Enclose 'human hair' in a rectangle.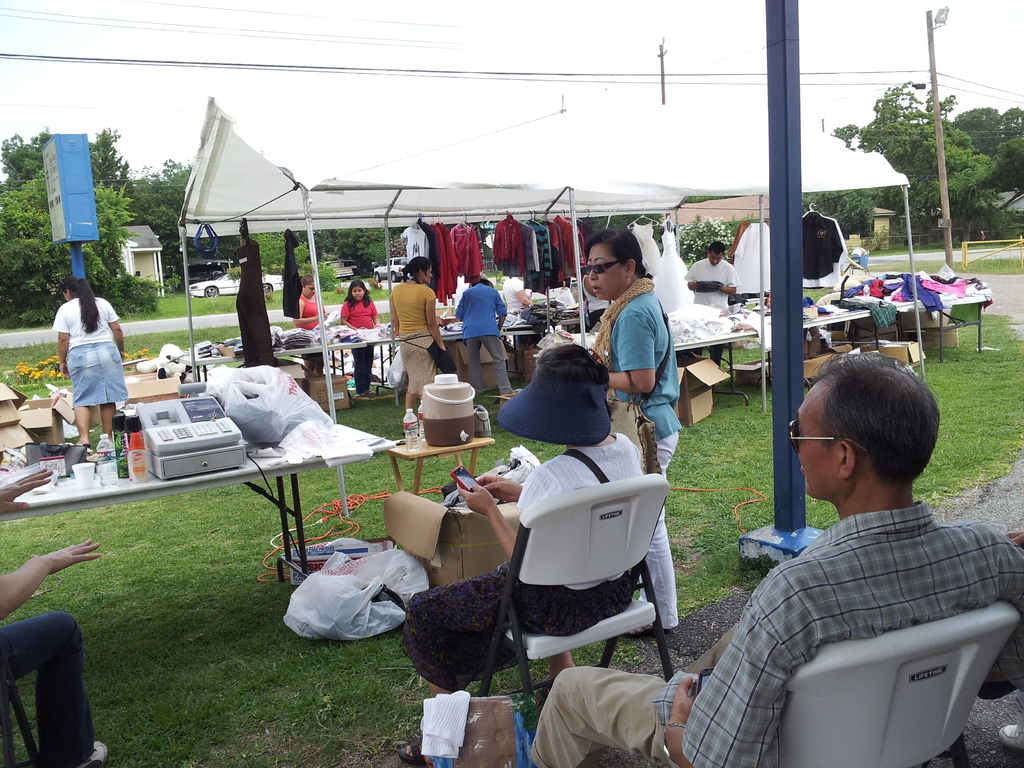
select_region(344, 280, 373, 308).
